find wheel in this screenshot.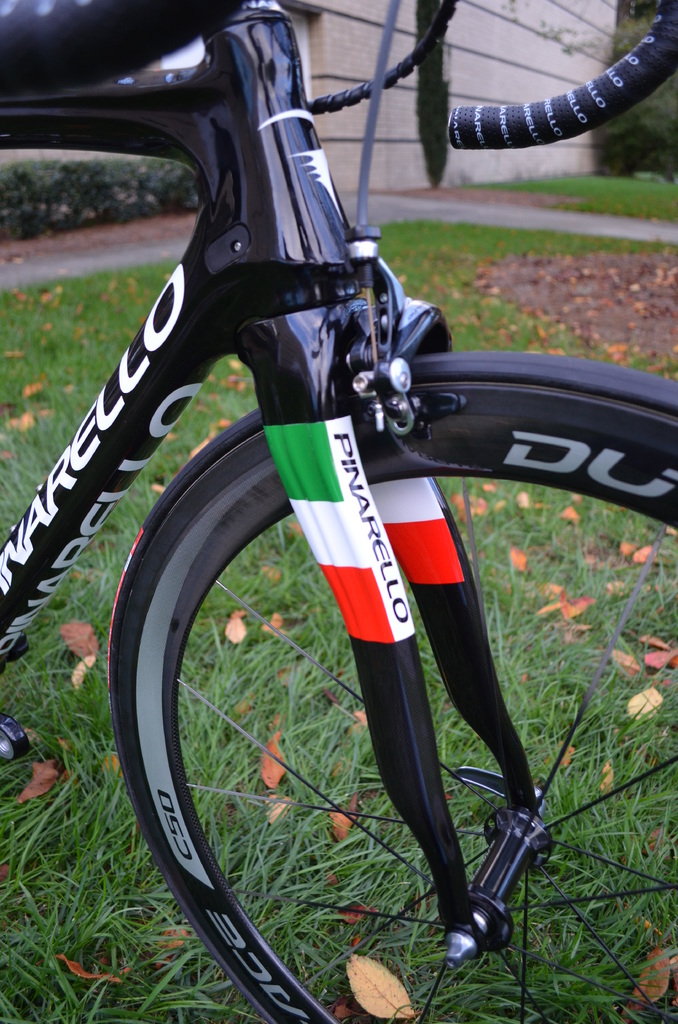
The bounding box for wheel is (left=104, top=349, right=677, bottom=1023).
